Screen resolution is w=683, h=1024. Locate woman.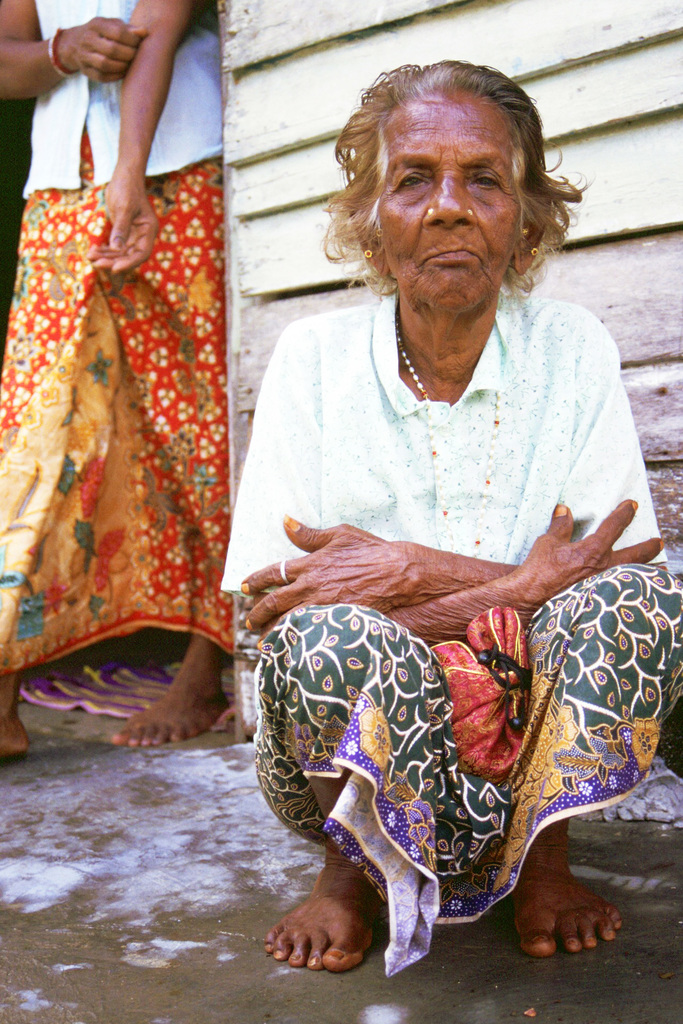
(left=218, top=60, right=682, bottom=979).
